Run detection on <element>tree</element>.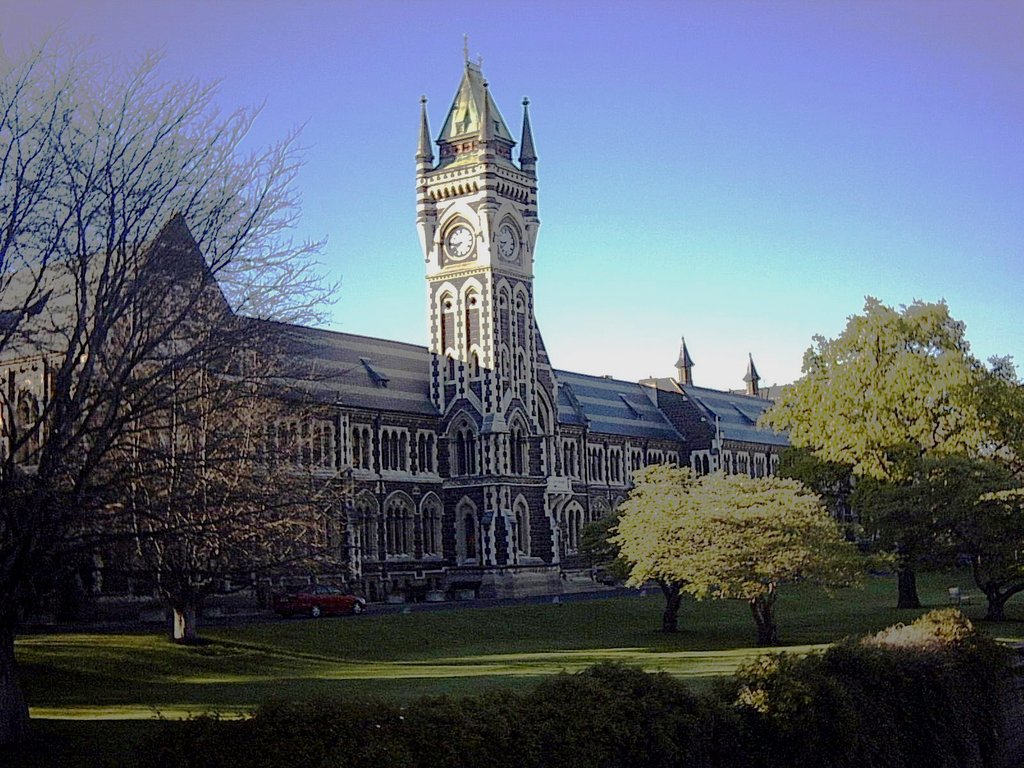
Result: <box>952,353,1023,624</box>.
